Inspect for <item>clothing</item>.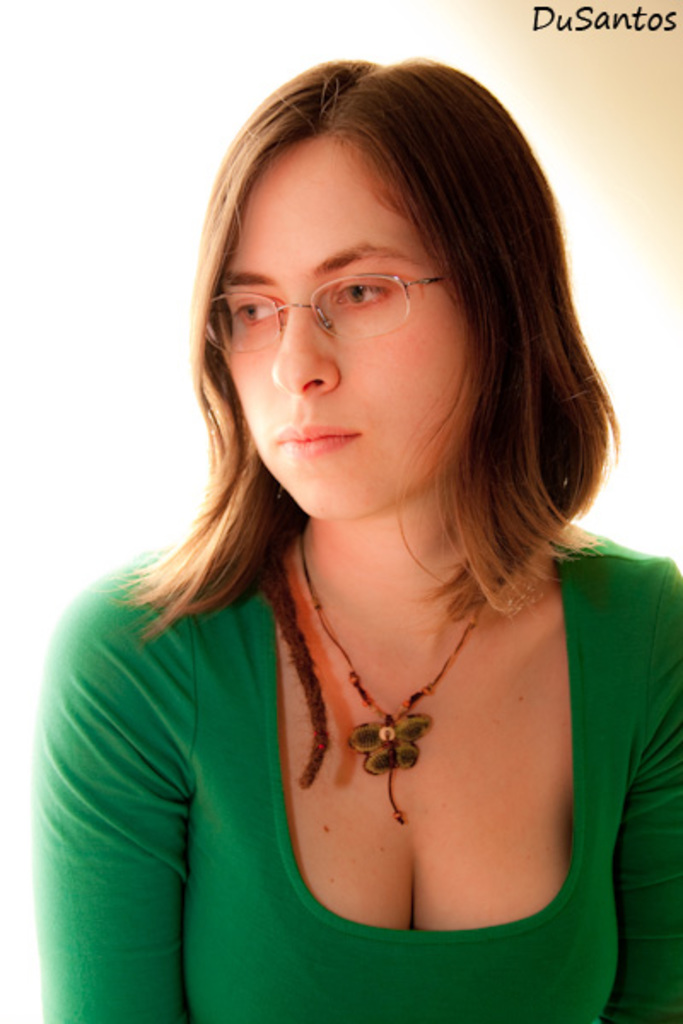
Inspection: [x1=53, y1=358, x2=671, y2=978].
